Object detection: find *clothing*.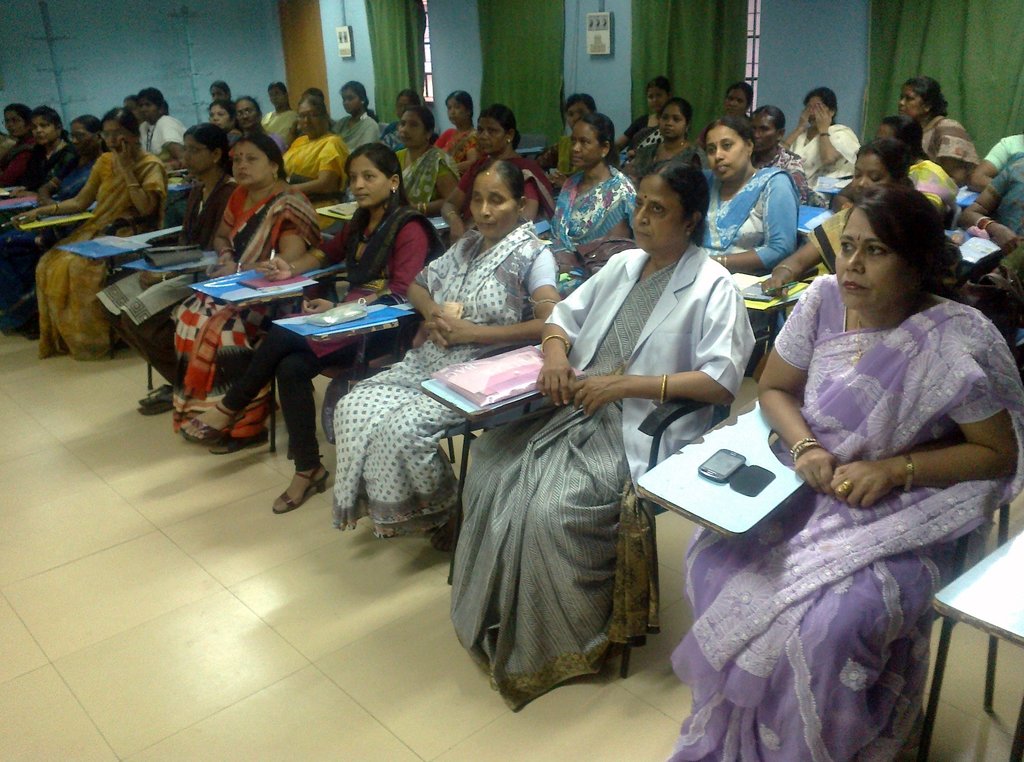
164/177/332/442.
